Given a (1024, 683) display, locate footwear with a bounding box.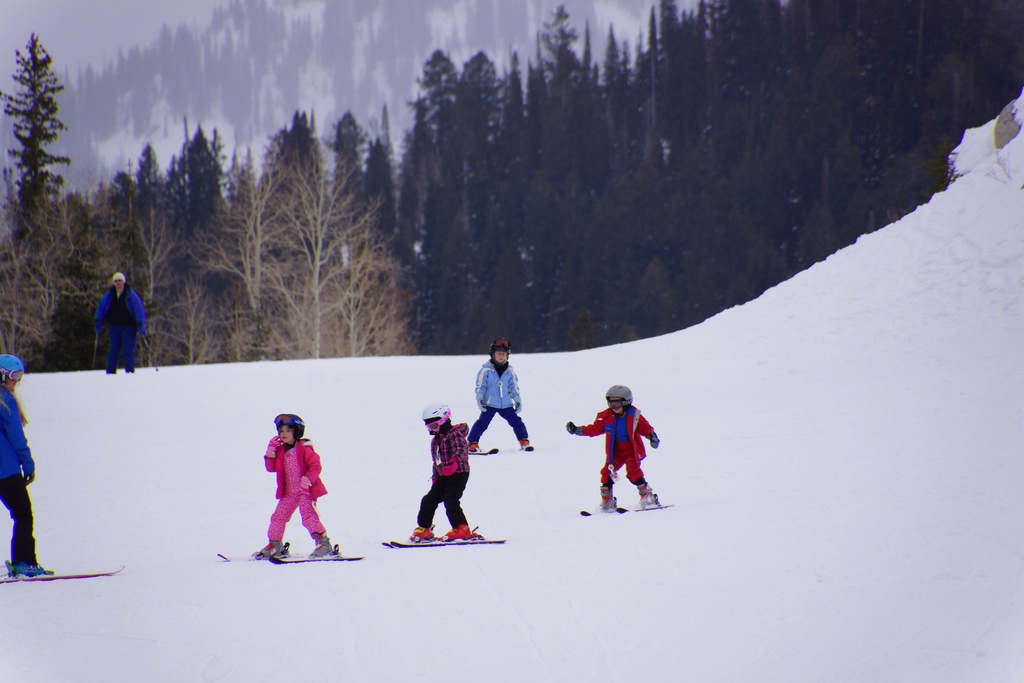
Located: (x1=445, y1=523, x2=474, y2=541).
